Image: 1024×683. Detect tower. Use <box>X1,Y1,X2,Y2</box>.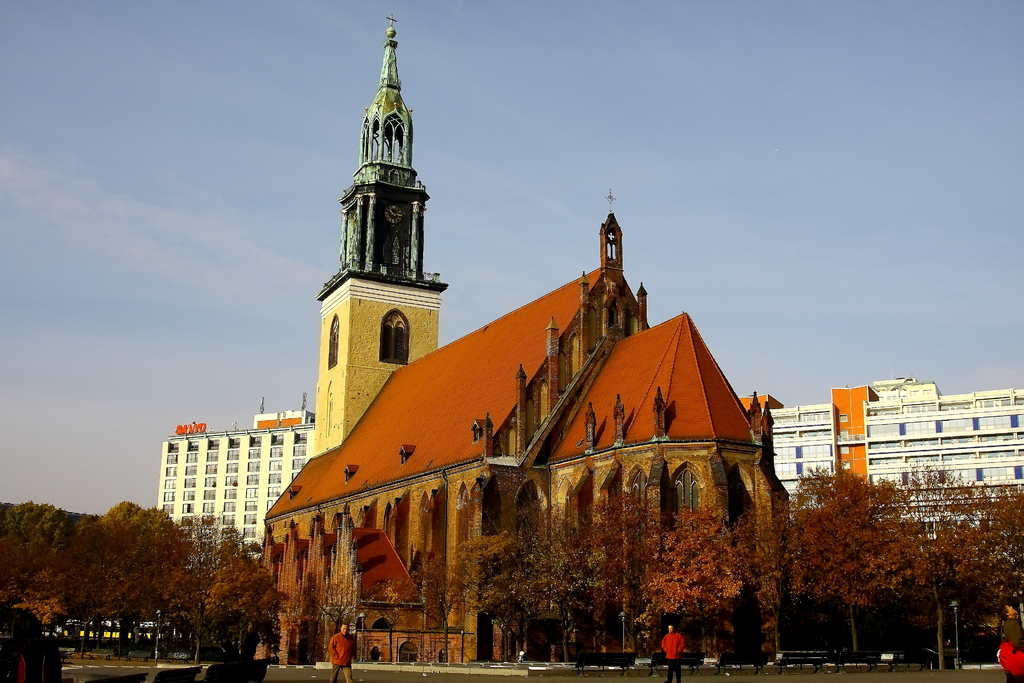
<box>309,12,449,457</box>.
